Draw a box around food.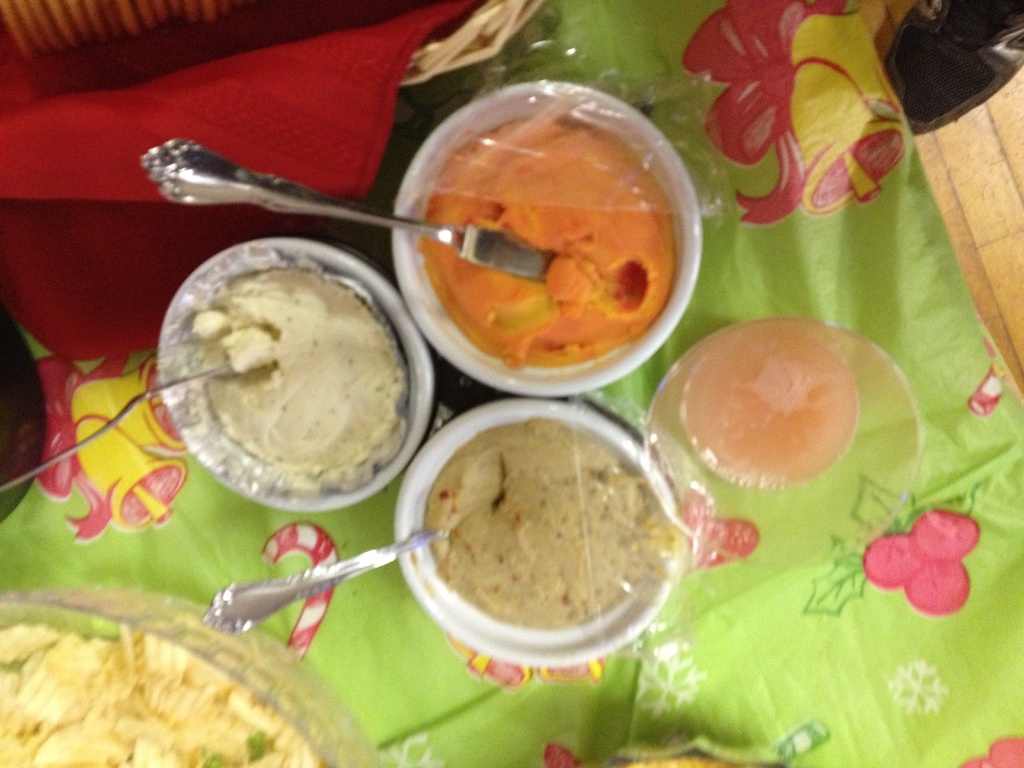
locate(417, 114, 678, 371).
